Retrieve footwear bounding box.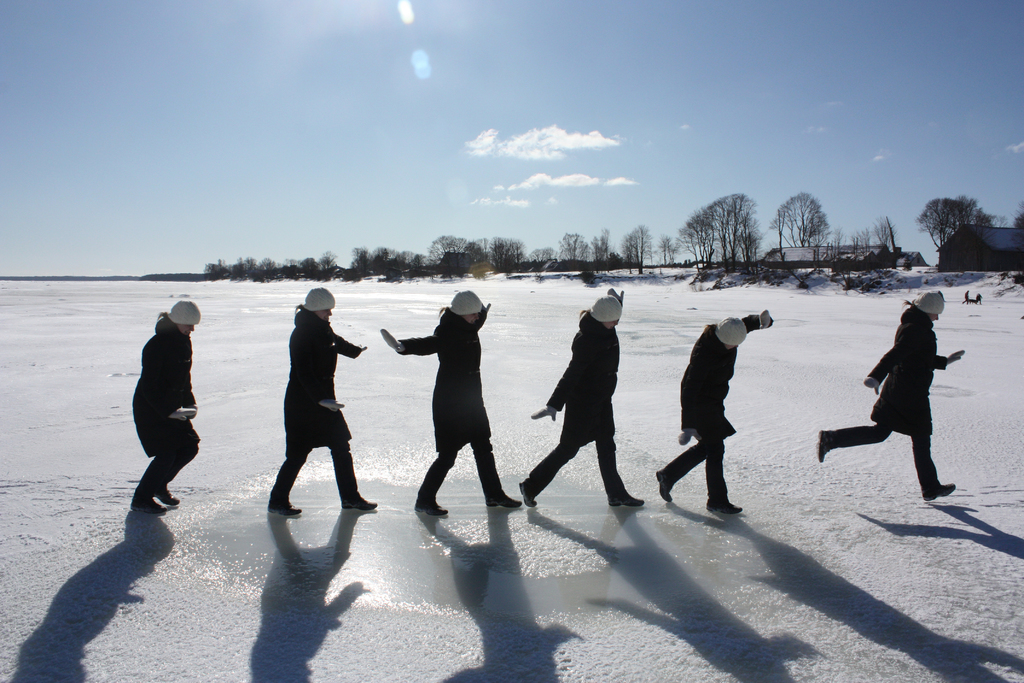
Bounding box: [x1=605, y1=493, x2=648, y2=511].
